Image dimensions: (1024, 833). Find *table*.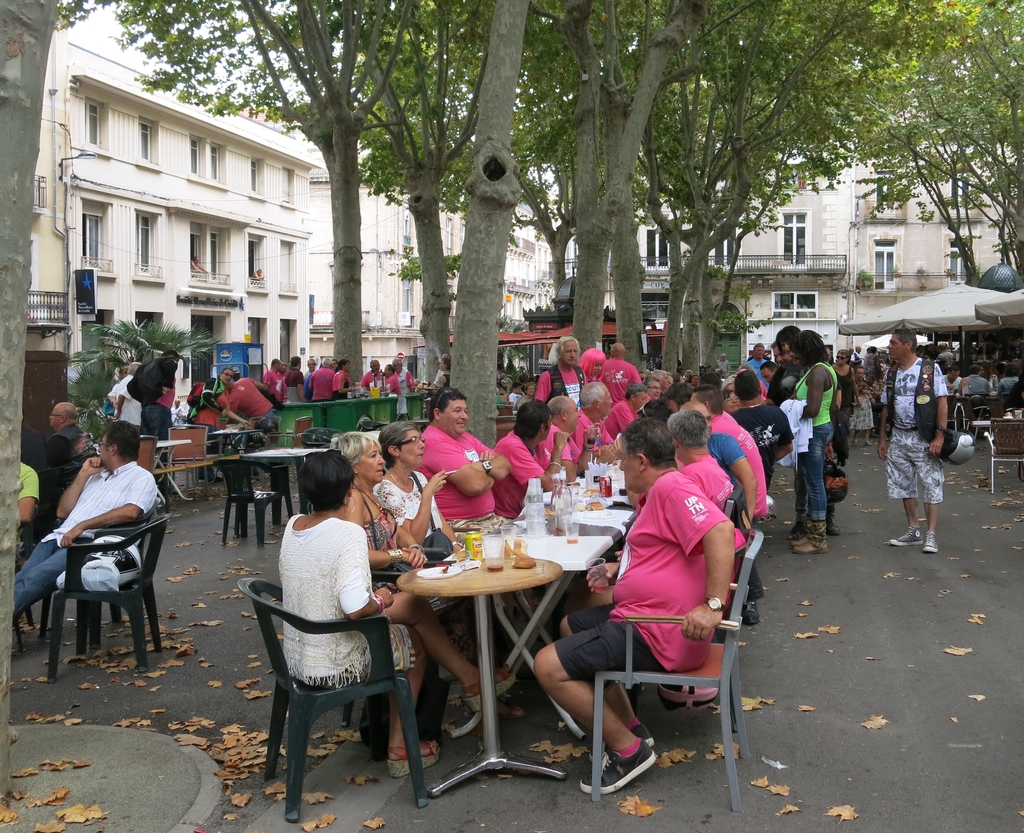
BBox(207, 428, 268, 482).
